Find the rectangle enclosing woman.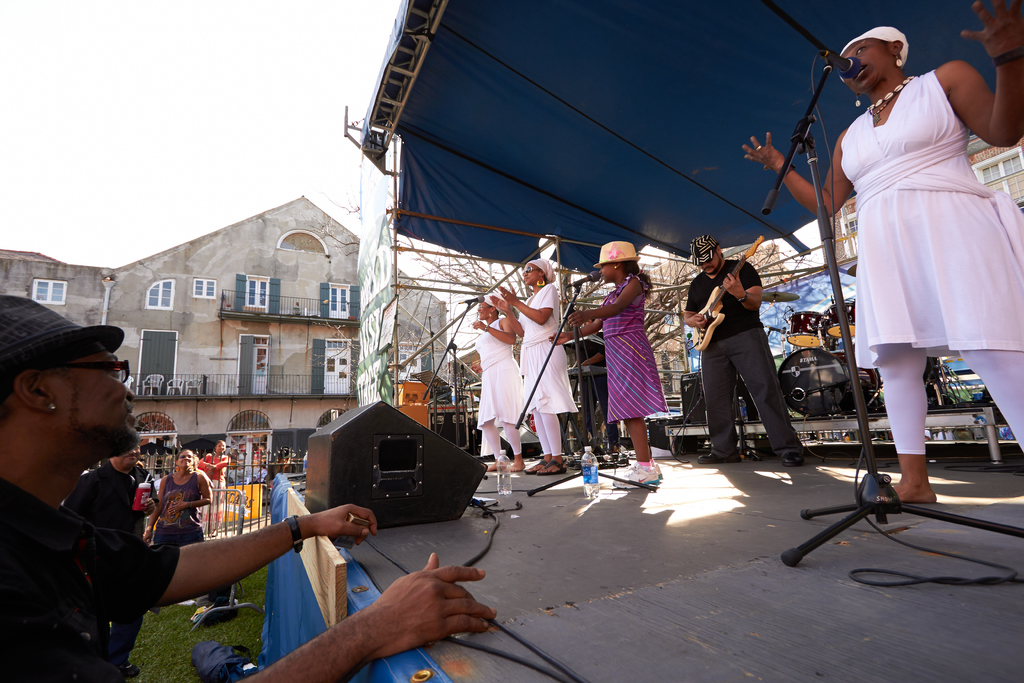
rect(745, 21, 1023, 500).
